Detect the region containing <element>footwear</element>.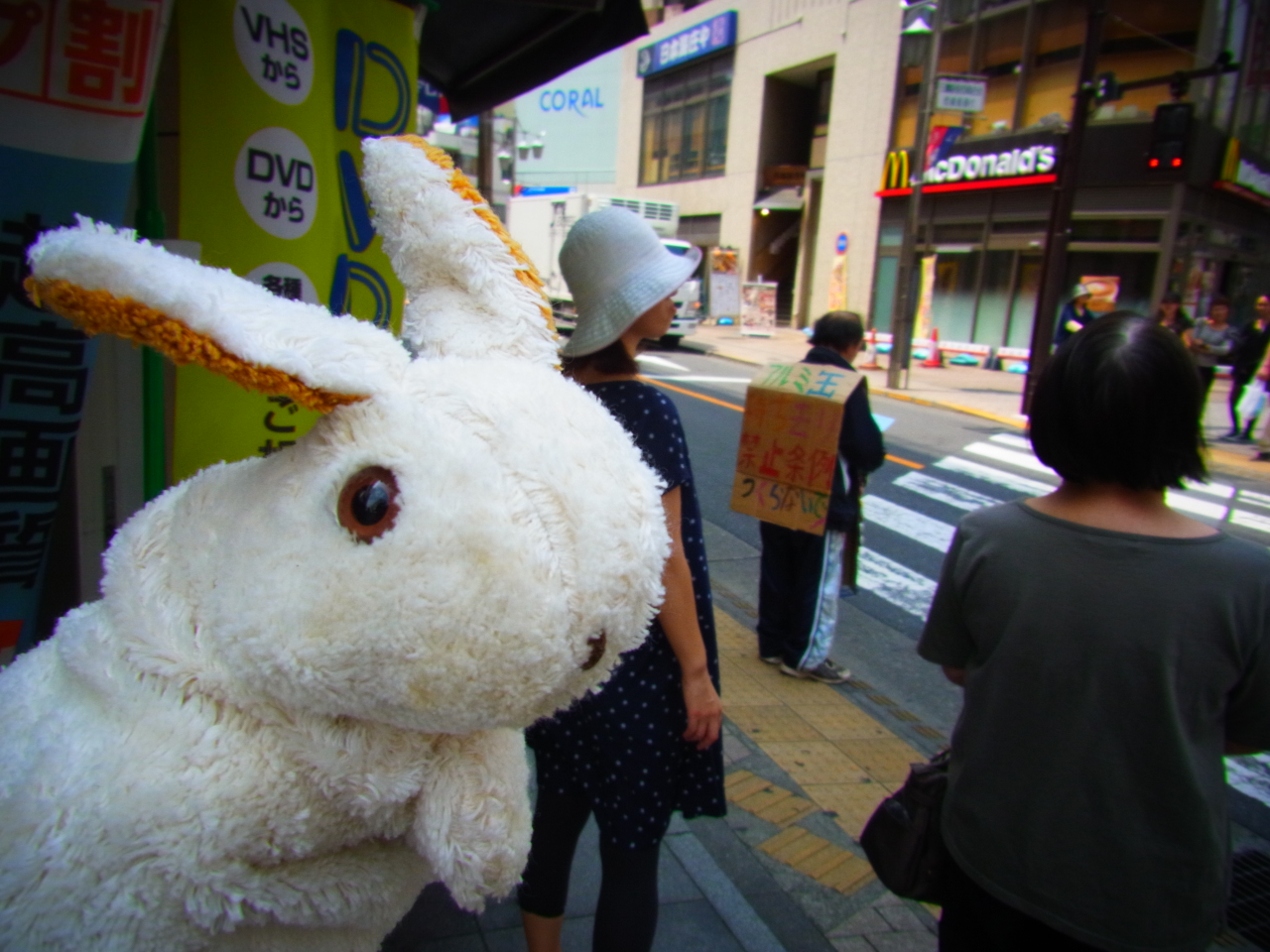
detection(1203, 422, 1225, 437).
